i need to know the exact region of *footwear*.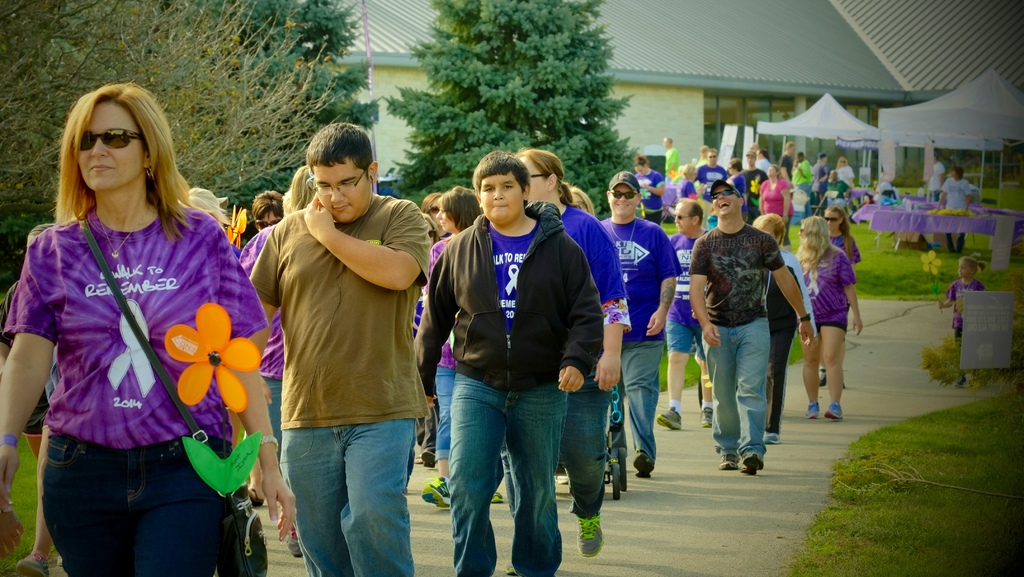
Region: region(717, 452, 737, 469).
